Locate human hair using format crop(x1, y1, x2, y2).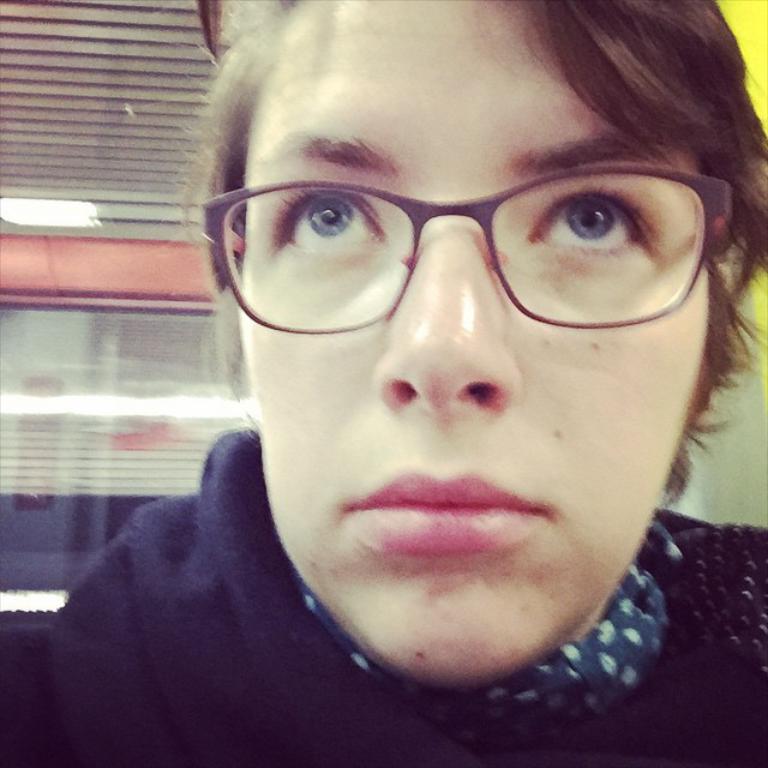
crop(176, 0, 767, 520).
